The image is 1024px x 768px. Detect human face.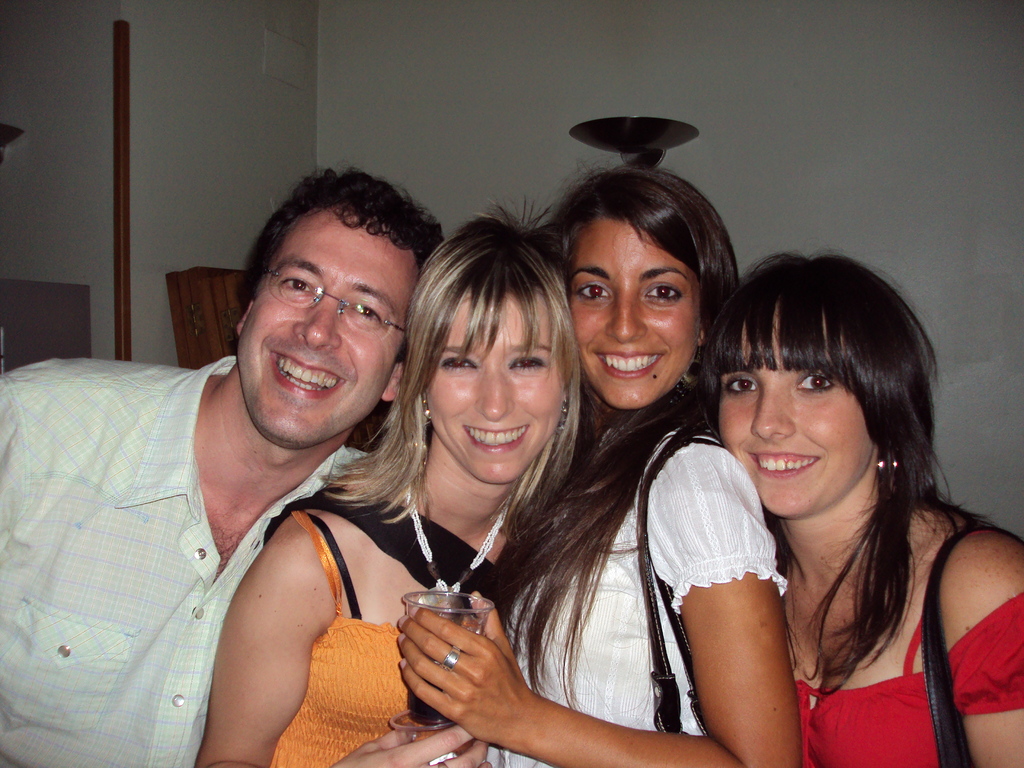
Detection: l=719, t=302, r=874, b=520.
